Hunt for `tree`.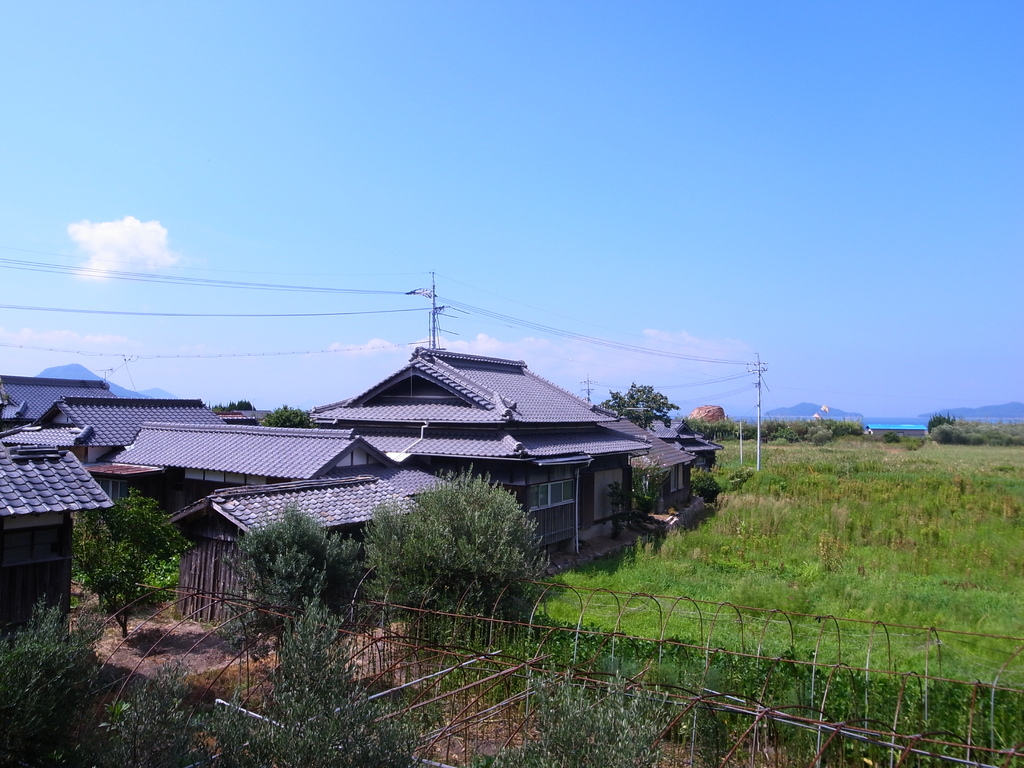
Hunted down at l=602, t=383, r=675, b=431.
